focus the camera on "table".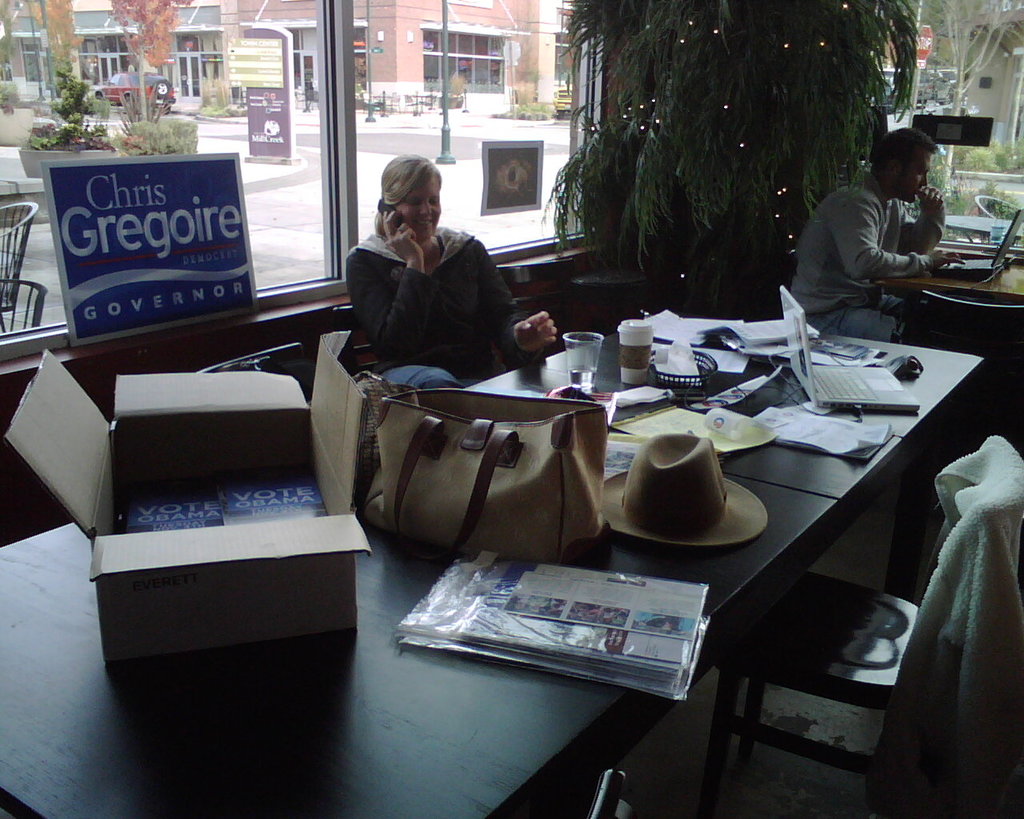
Focus region: pyautogui.locateOnScreen(873, 234, 1023, 311).
